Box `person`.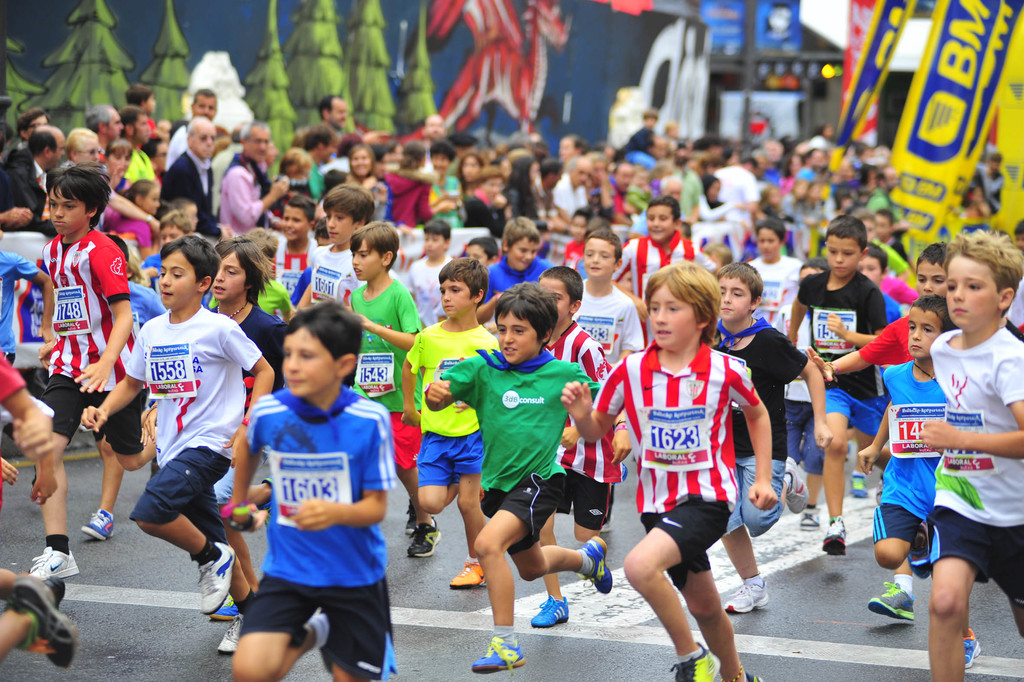
(763, 253, 836, 525).
